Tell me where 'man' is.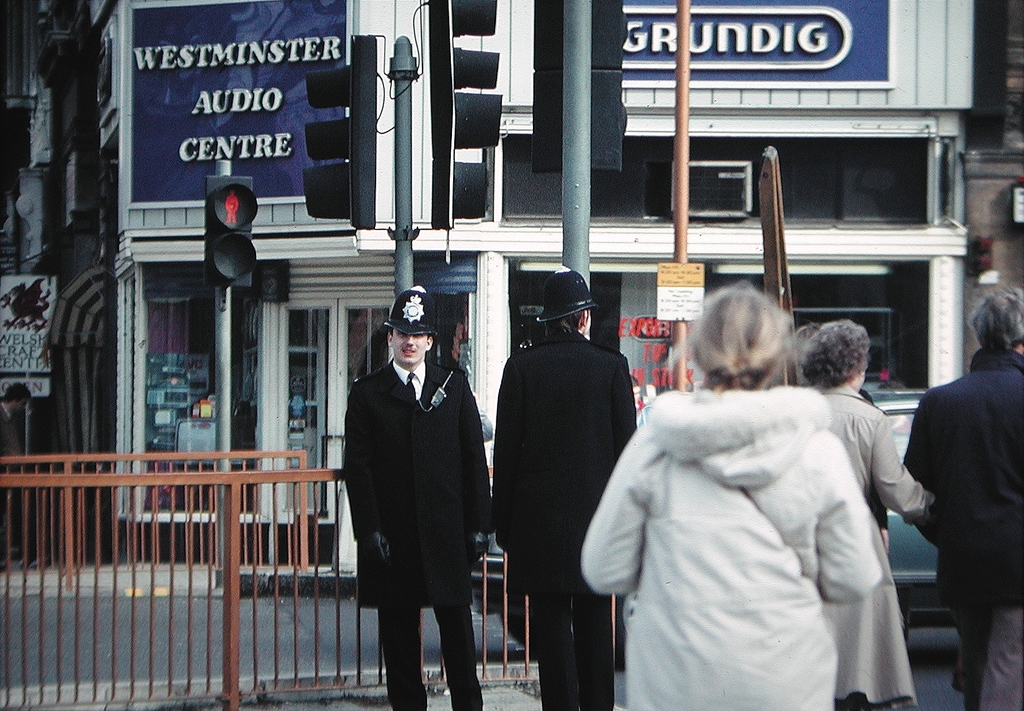
'man' is at 495 266 640 710.
